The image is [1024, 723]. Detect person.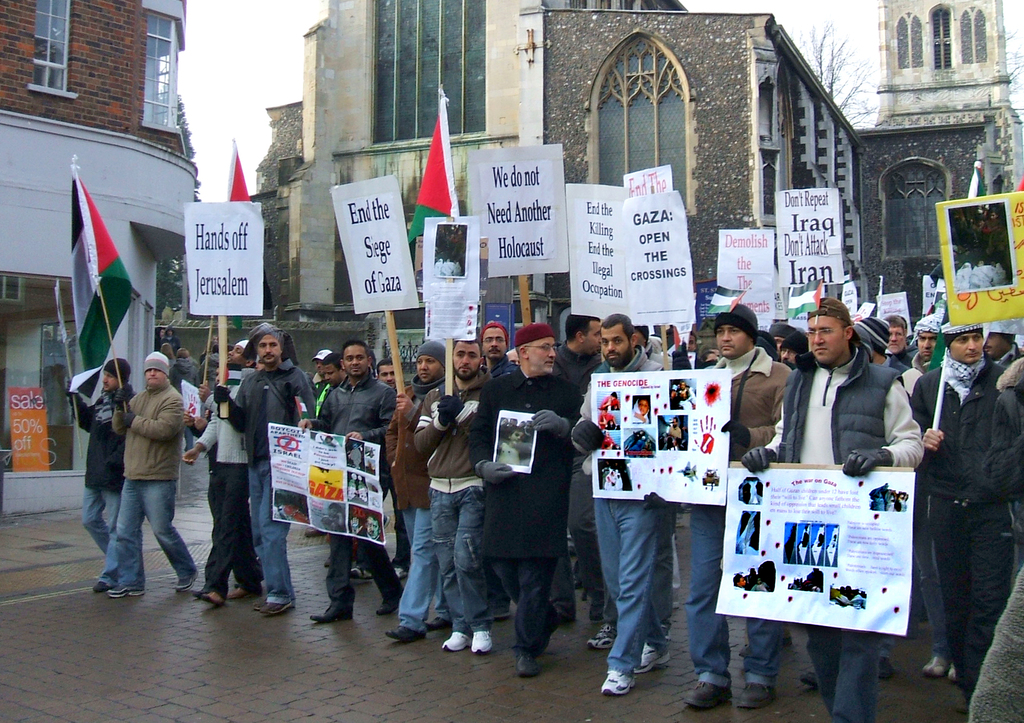
Detection: 97/315/190/616.
